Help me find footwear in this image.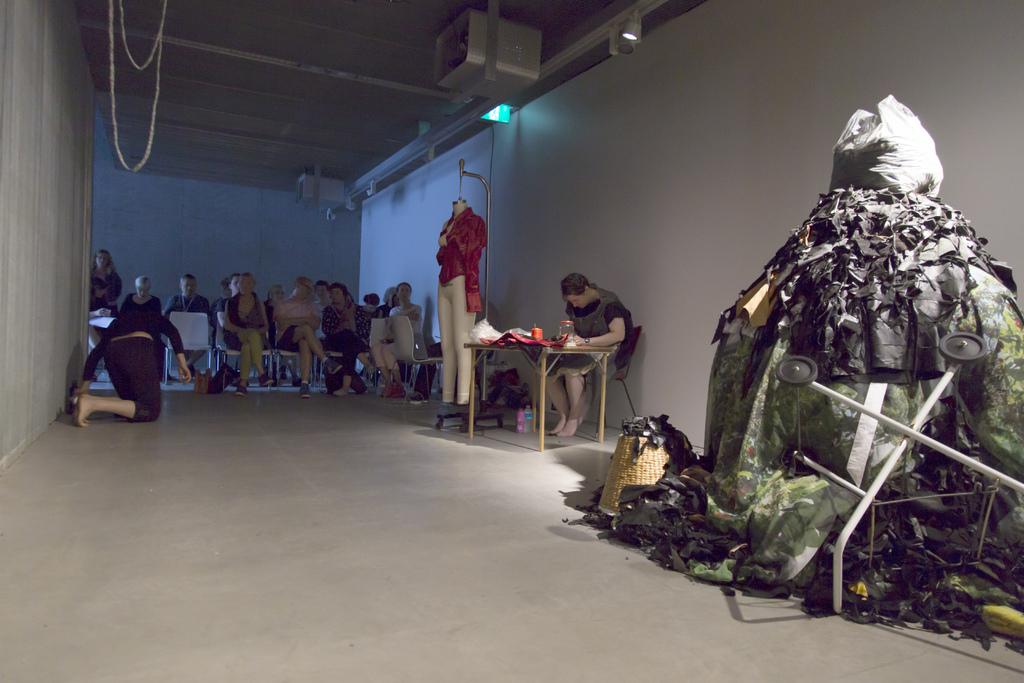
Found it: select_region(299, 384, 311, 399).
